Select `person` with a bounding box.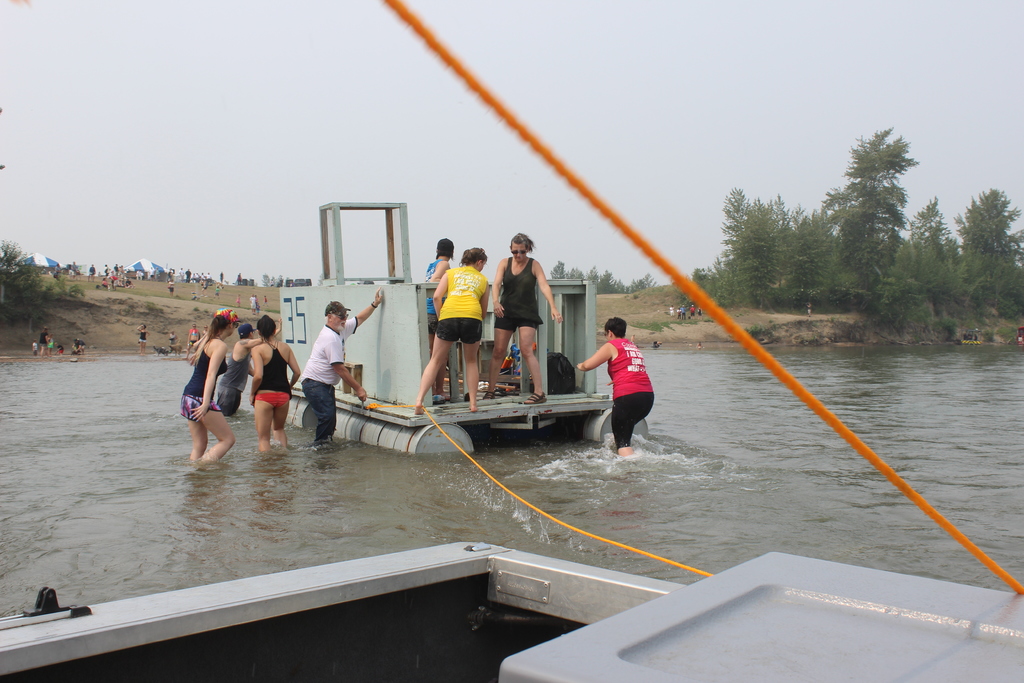
x1=220 y1=272 x2=223 y2=283.
